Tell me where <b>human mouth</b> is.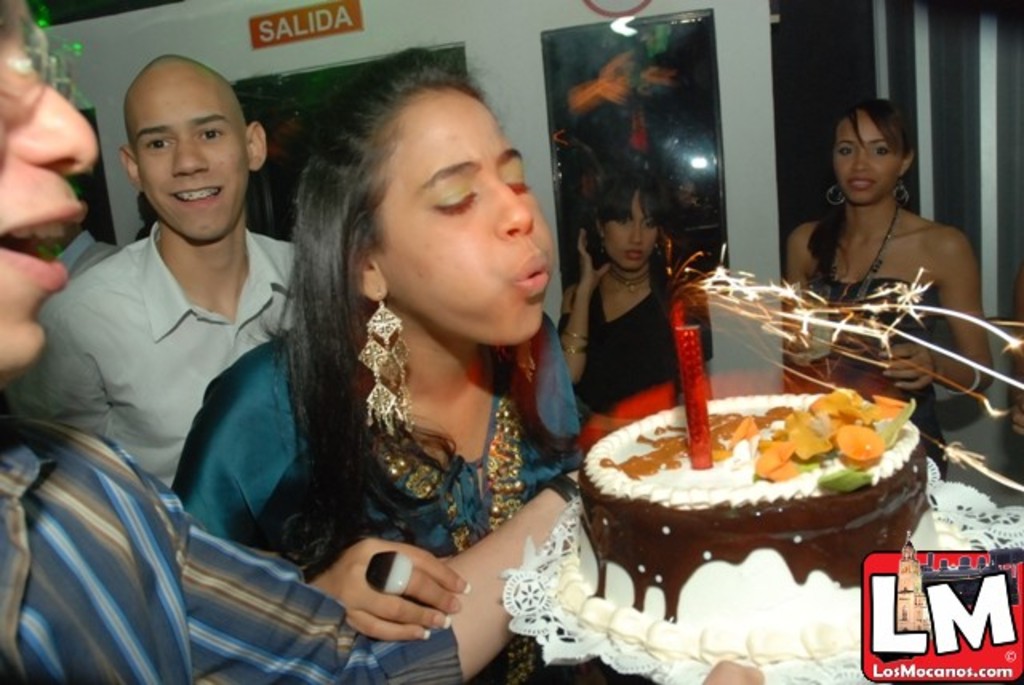
<b>human mouth</b> is at 830, 168, 883, 195.
